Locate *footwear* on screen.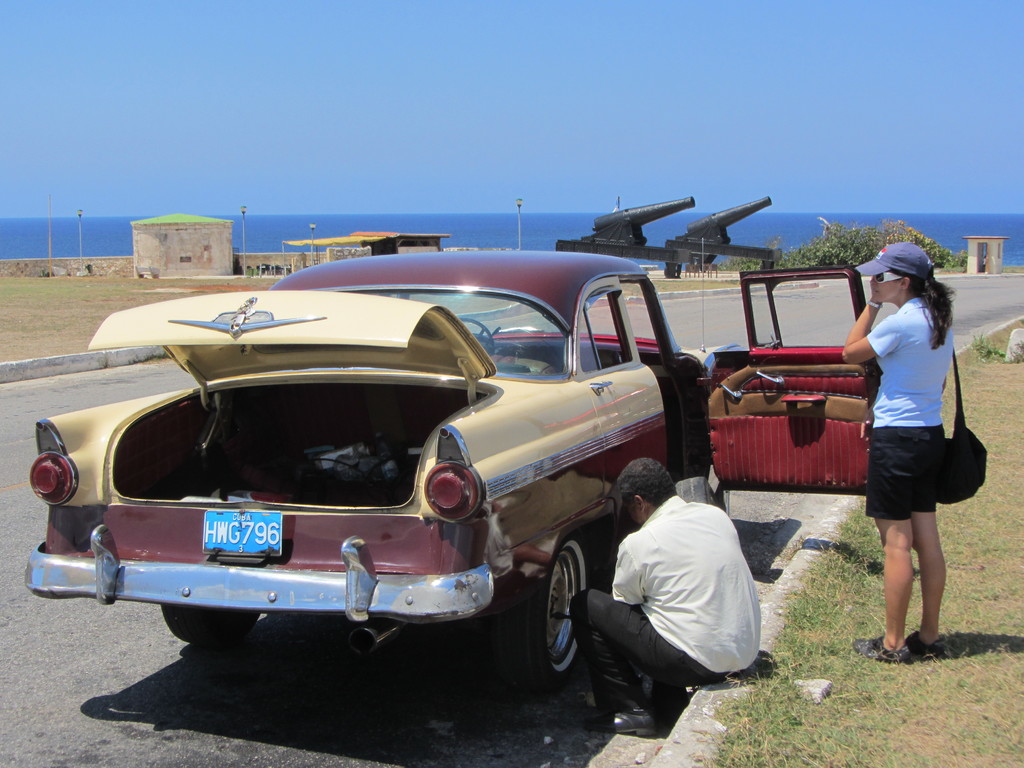
On screen at (x1=852, y1=636, x2=912, y2=664).
